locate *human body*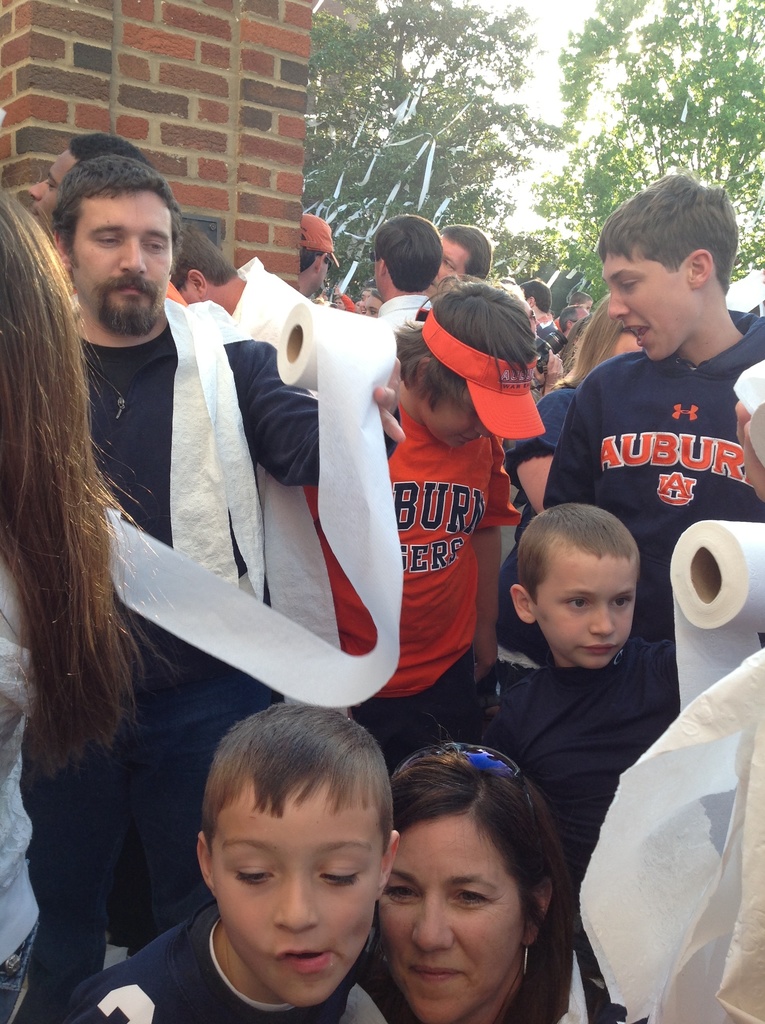
l=291, t=279, r=551, b=762
